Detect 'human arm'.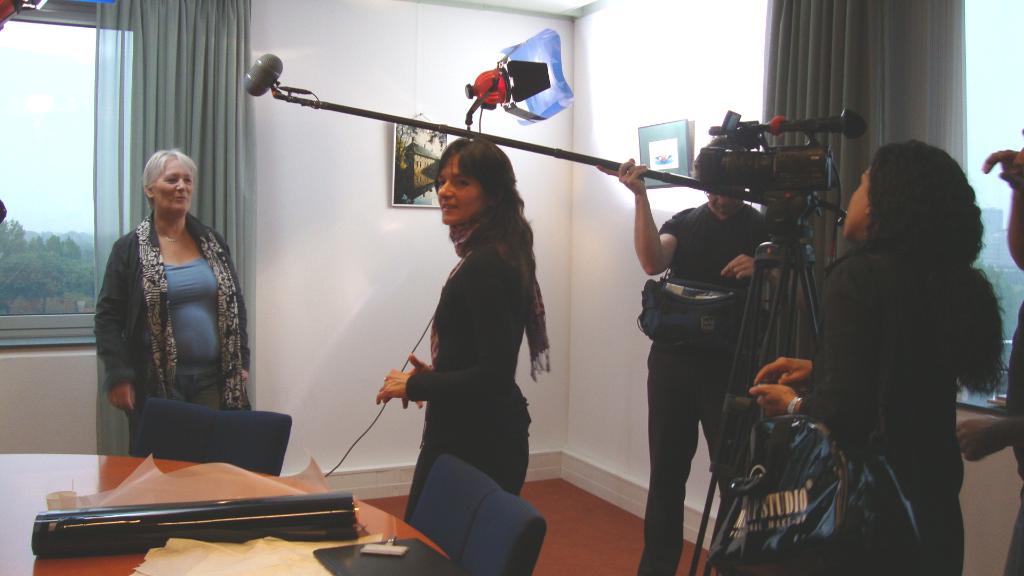
Detected at bbox=[223, 238, 255, 381].
